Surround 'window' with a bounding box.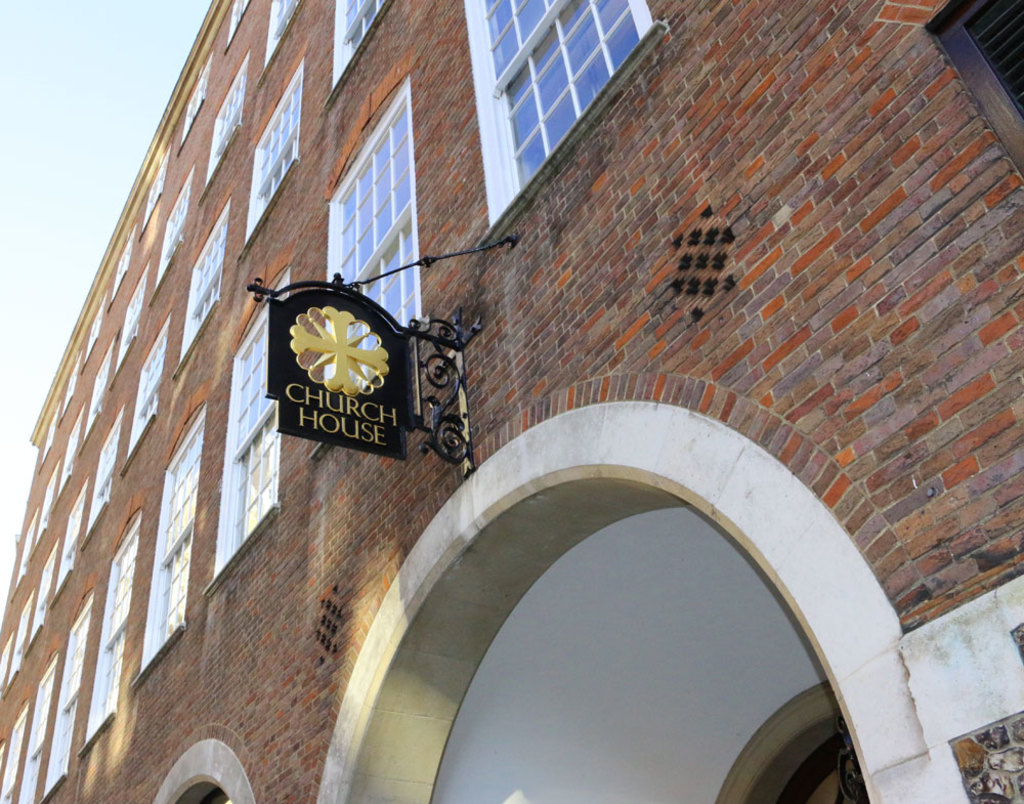
(left=74, top=506, right=151, bottom=753).
